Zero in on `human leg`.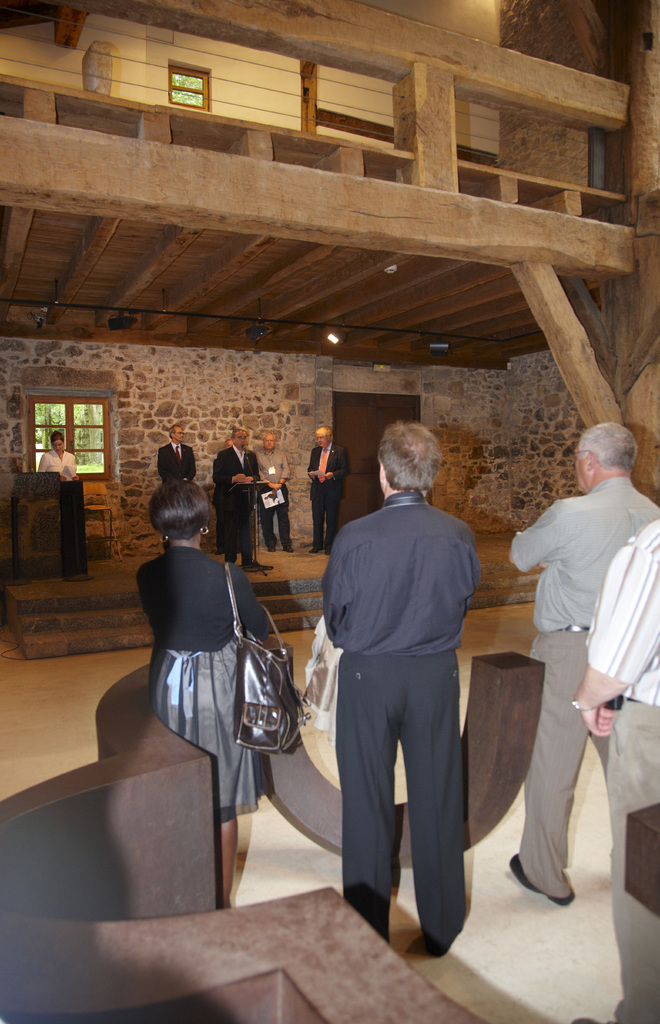
Zeroed in: [left=393, top=646, right=468, bottom=955].
